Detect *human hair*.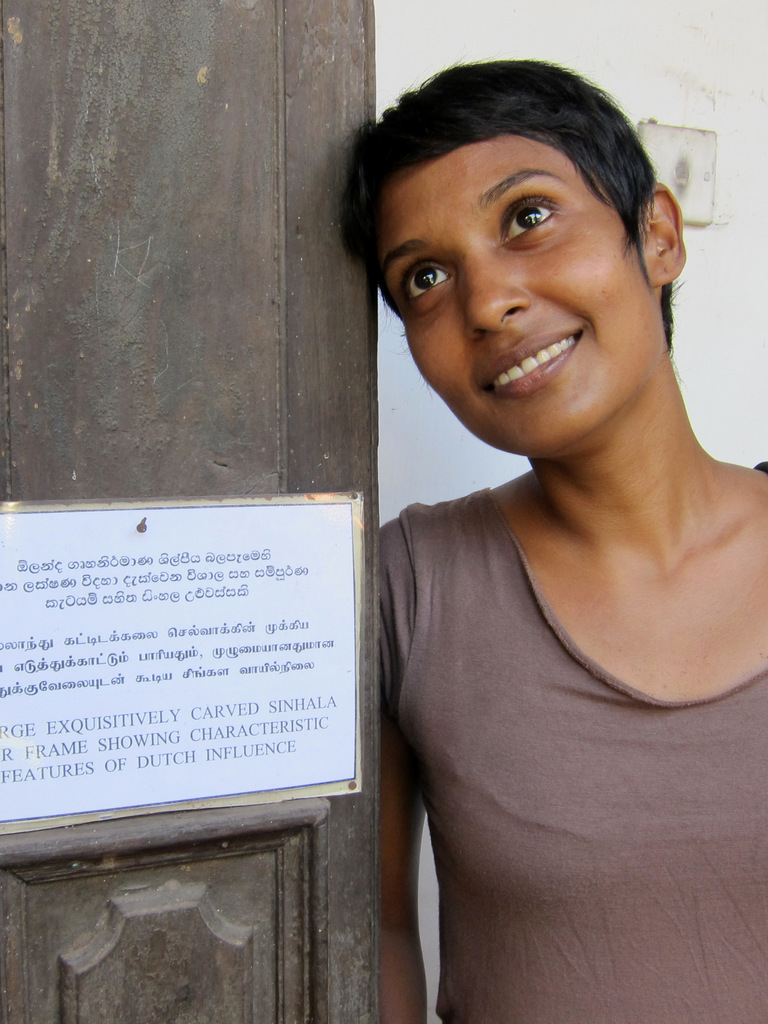
Detected at BBox(334, 43, 680, 346).
